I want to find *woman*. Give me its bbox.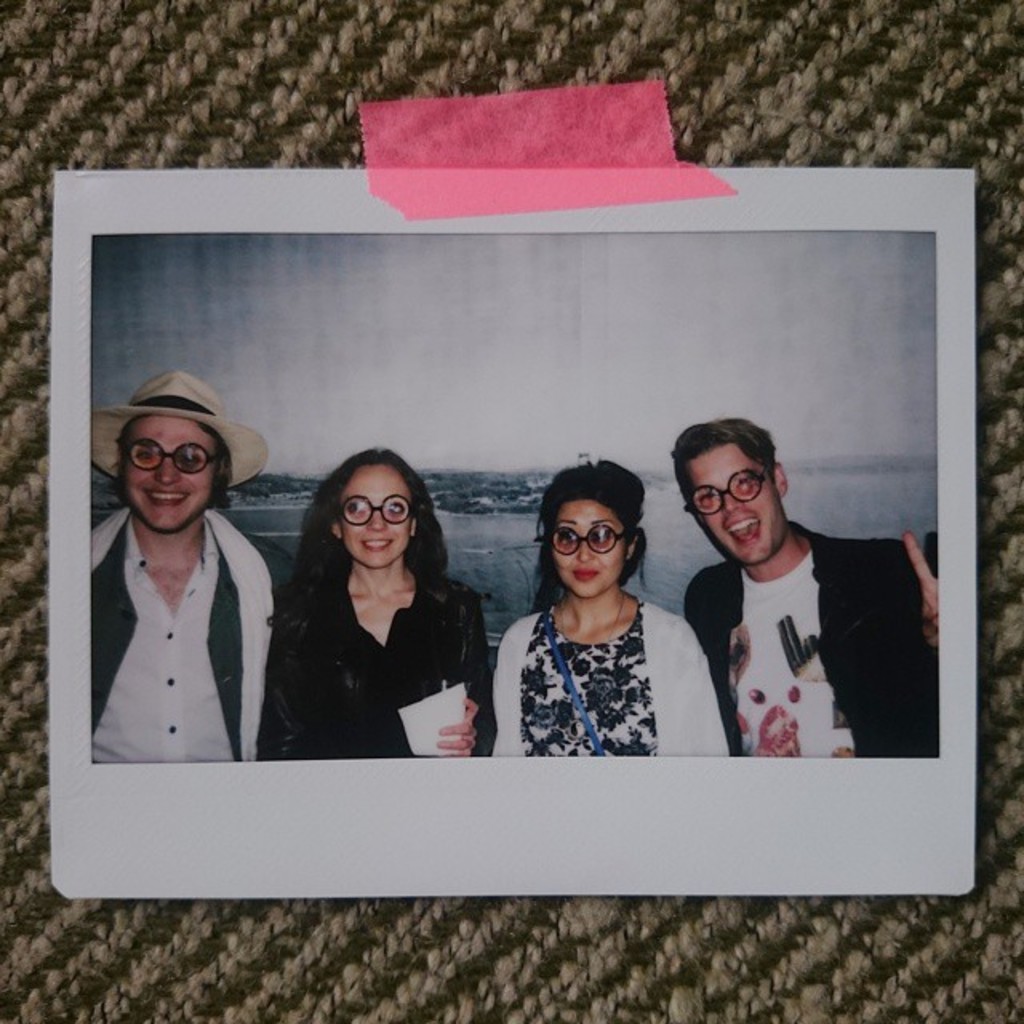
rect(88, 373, 301, 768).
